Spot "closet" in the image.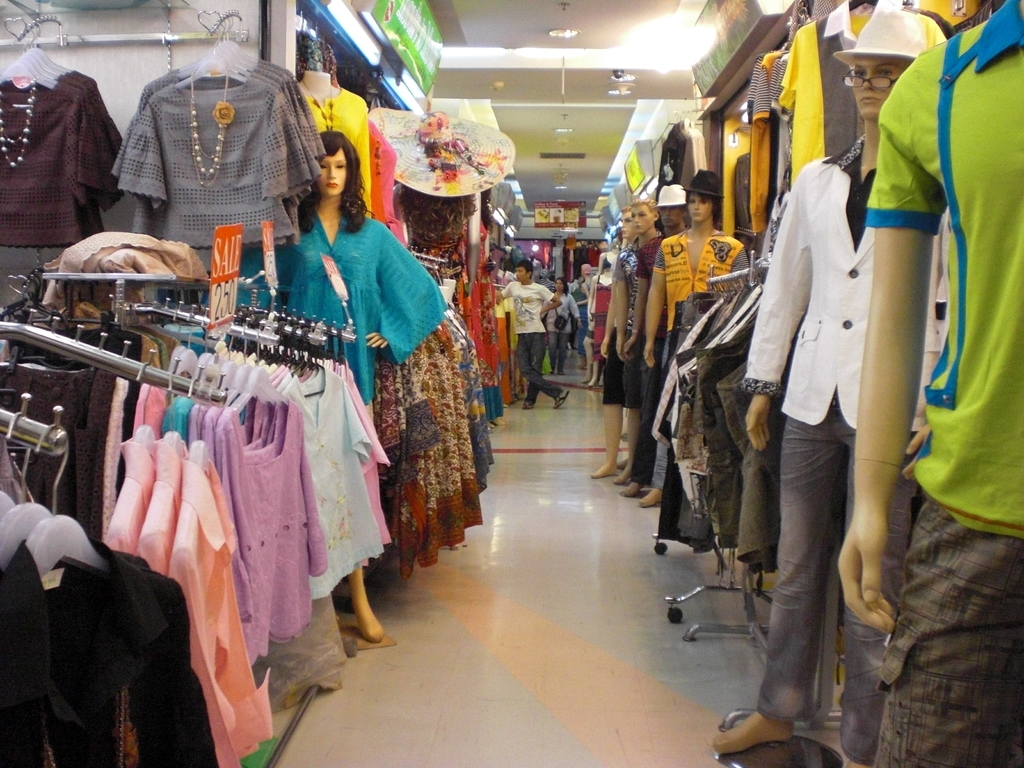
"closet" found at <region>593, 233, 749, 490</region>.
